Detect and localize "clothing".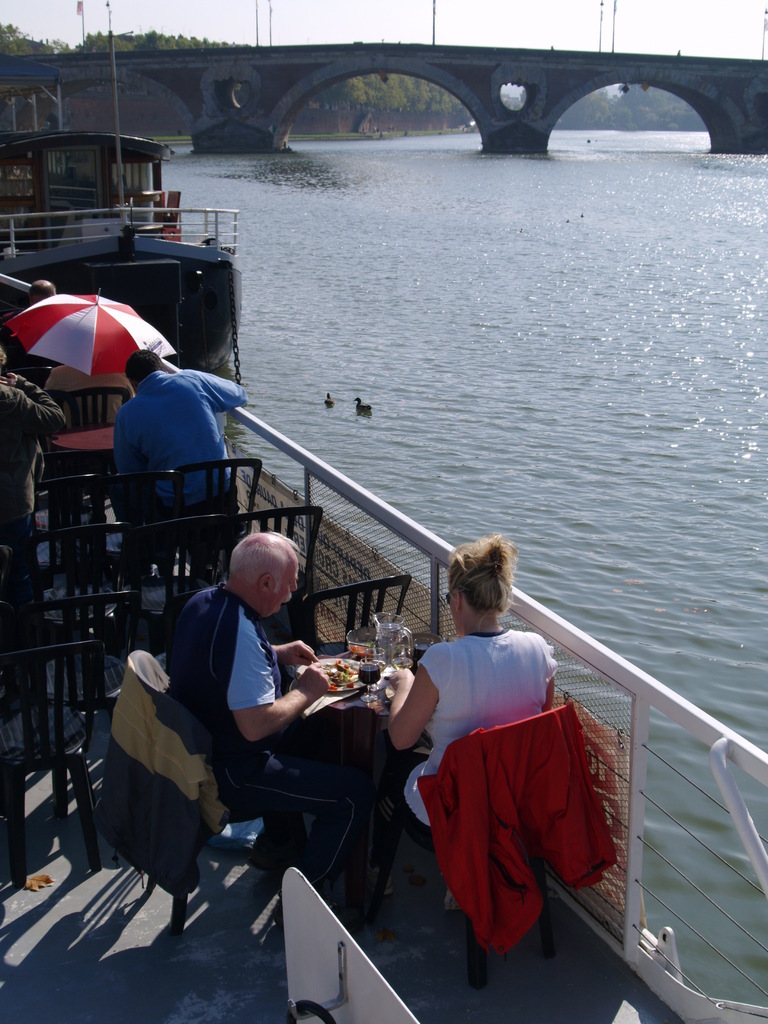
Localized at [left=0, top=360, right=81, bottom=653].
